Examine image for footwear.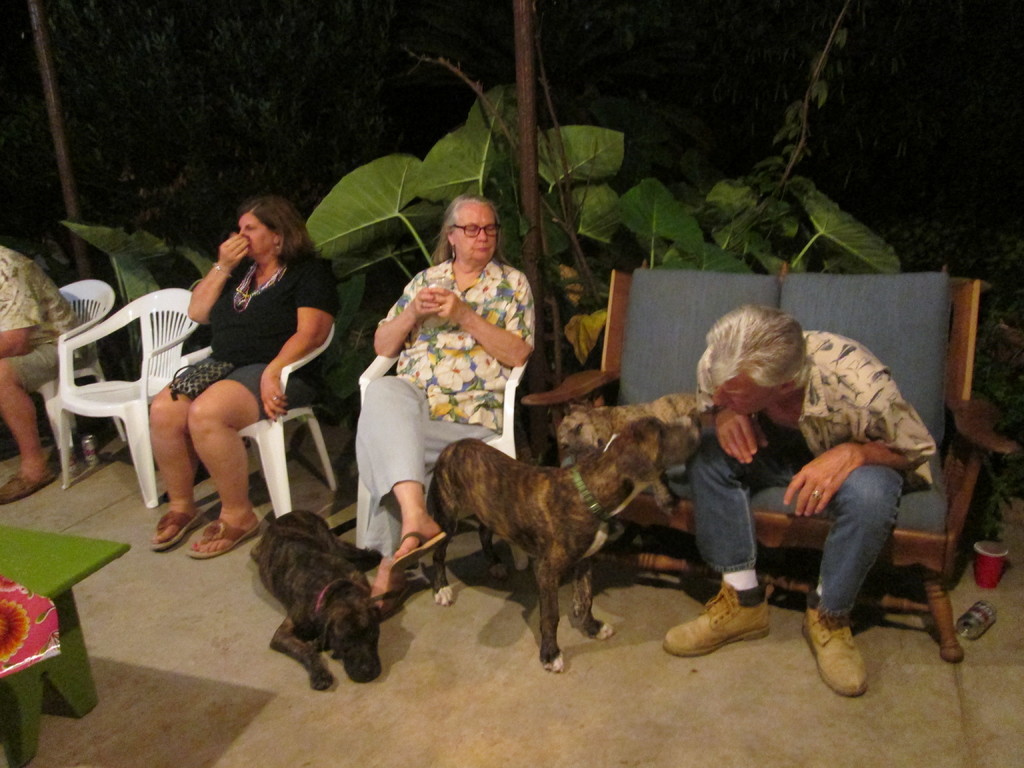
Examination result: <region>188, 519, 262, 559</region>.
